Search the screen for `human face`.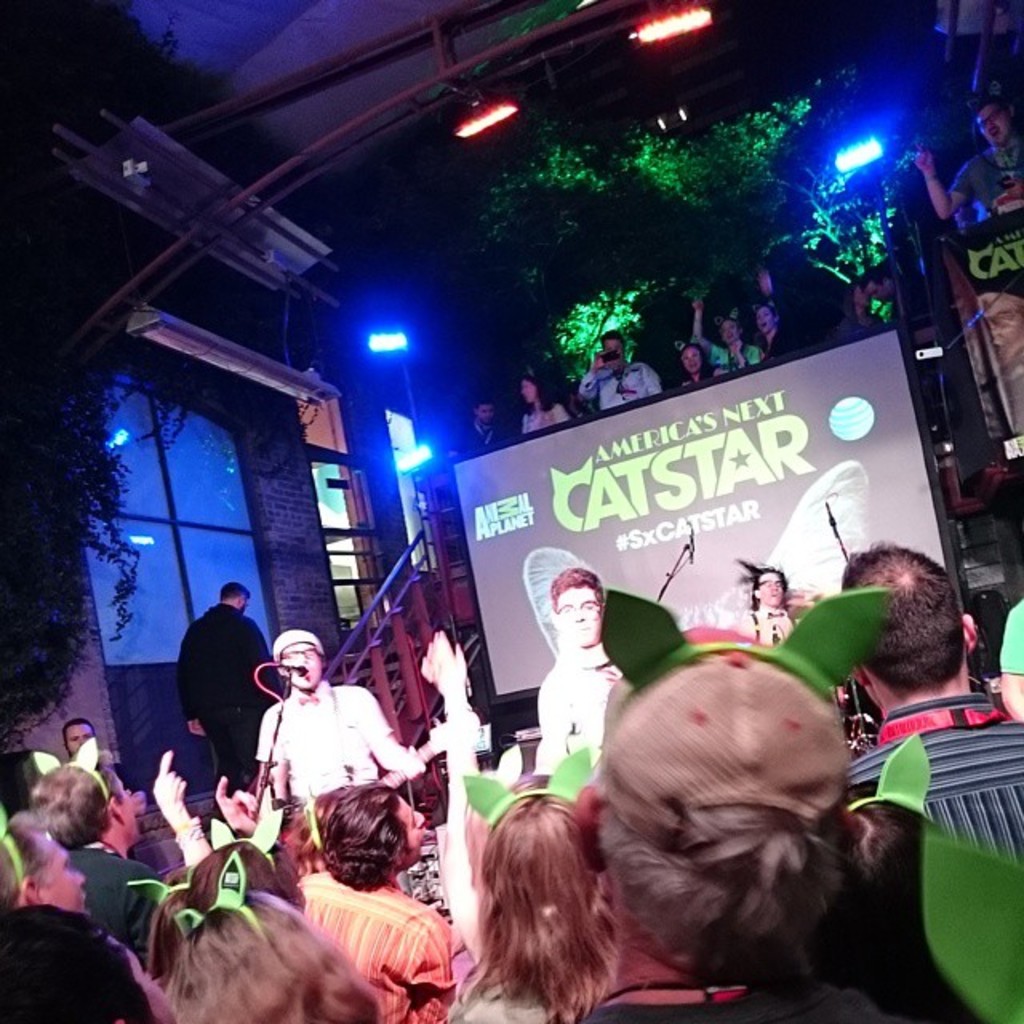
Found at bbox(976, 286, 1022, 360).
